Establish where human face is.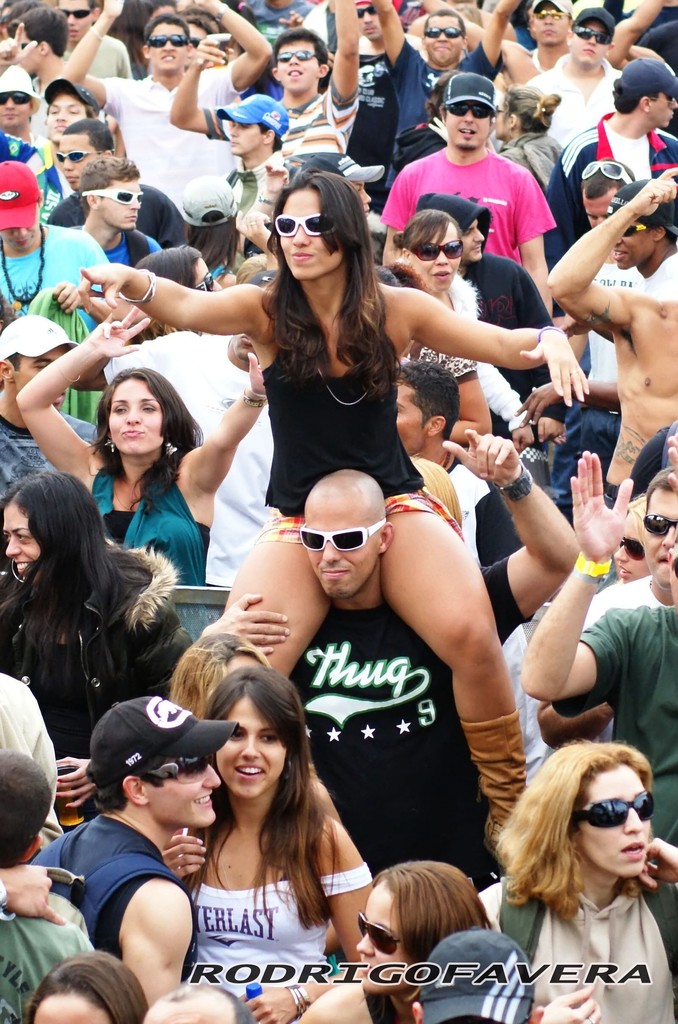
Established at locate(3, 504, 38, 575).
